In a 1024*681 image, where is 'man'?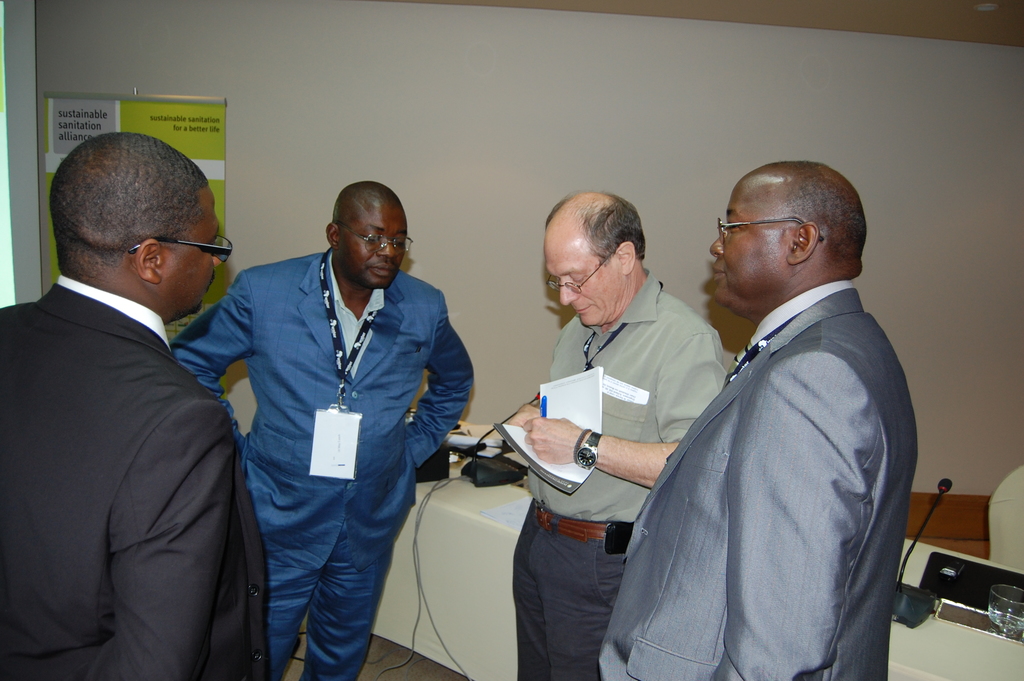
Rect(502, 193, 719, 680).
